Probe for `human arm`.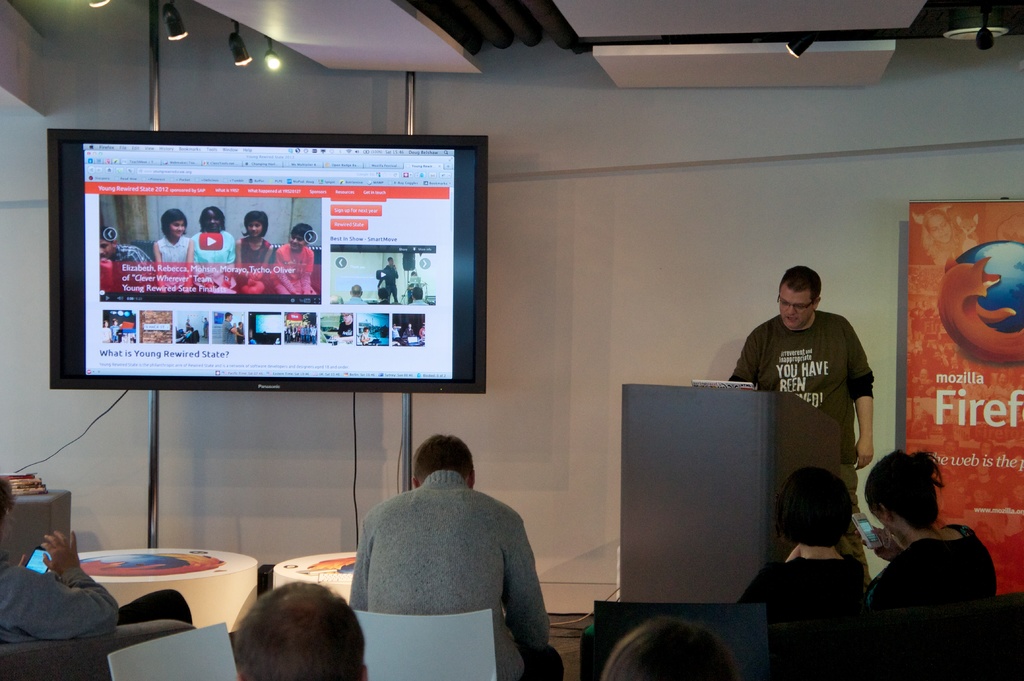
Probe result: (x1=273, y1=252, x2=296, y2=294).
